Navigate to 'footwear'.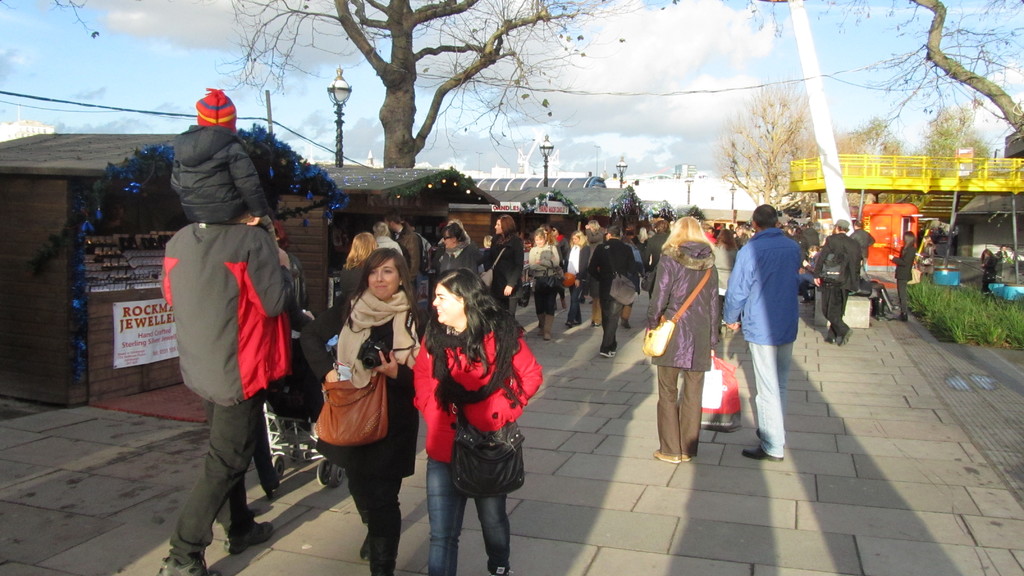
Navigation target: locate(744, 443, 785, 459).
